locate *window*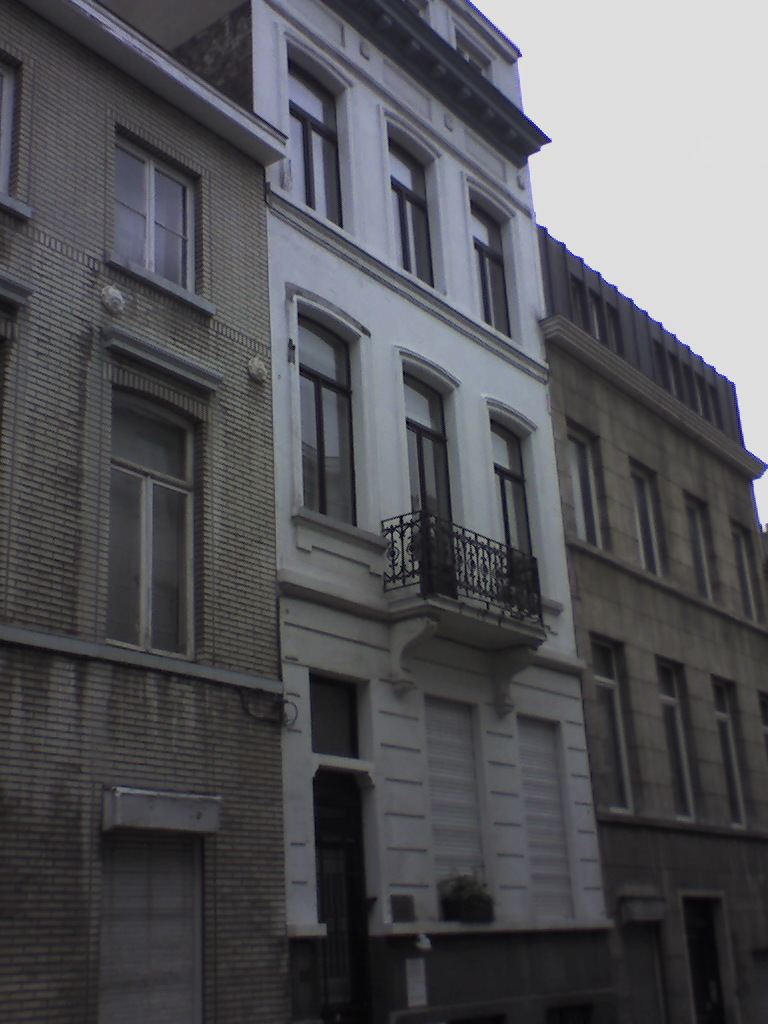
<region>100, 386, 196, 659</region>
